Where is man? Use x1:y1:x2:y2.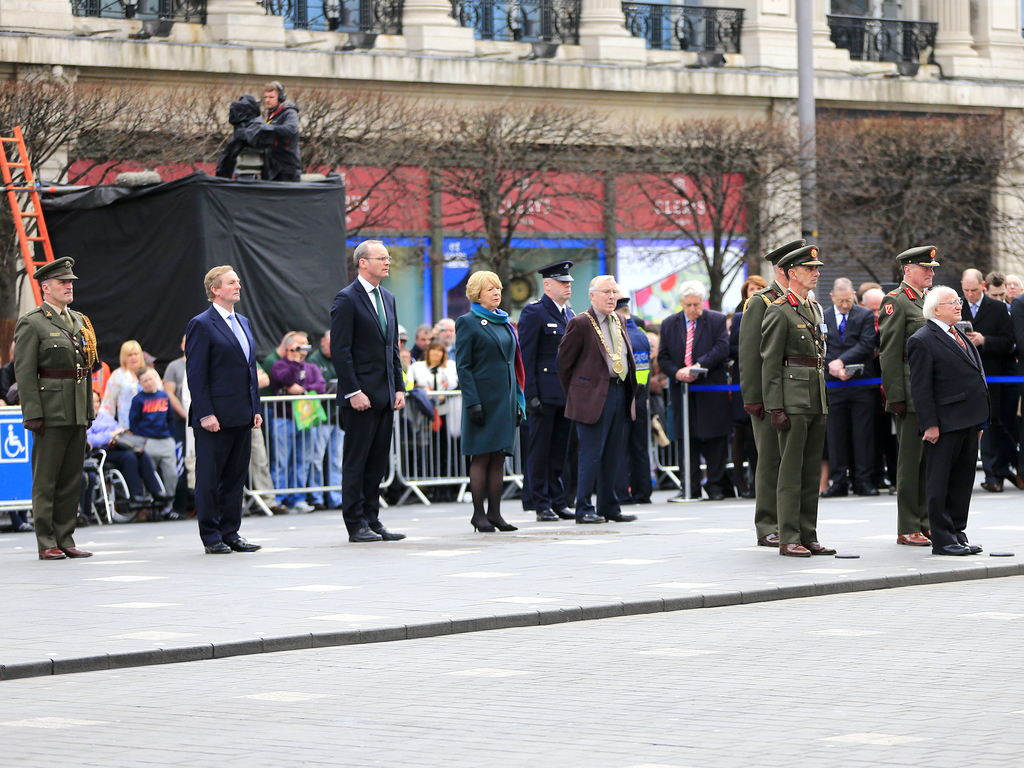
516:262:580:524.
